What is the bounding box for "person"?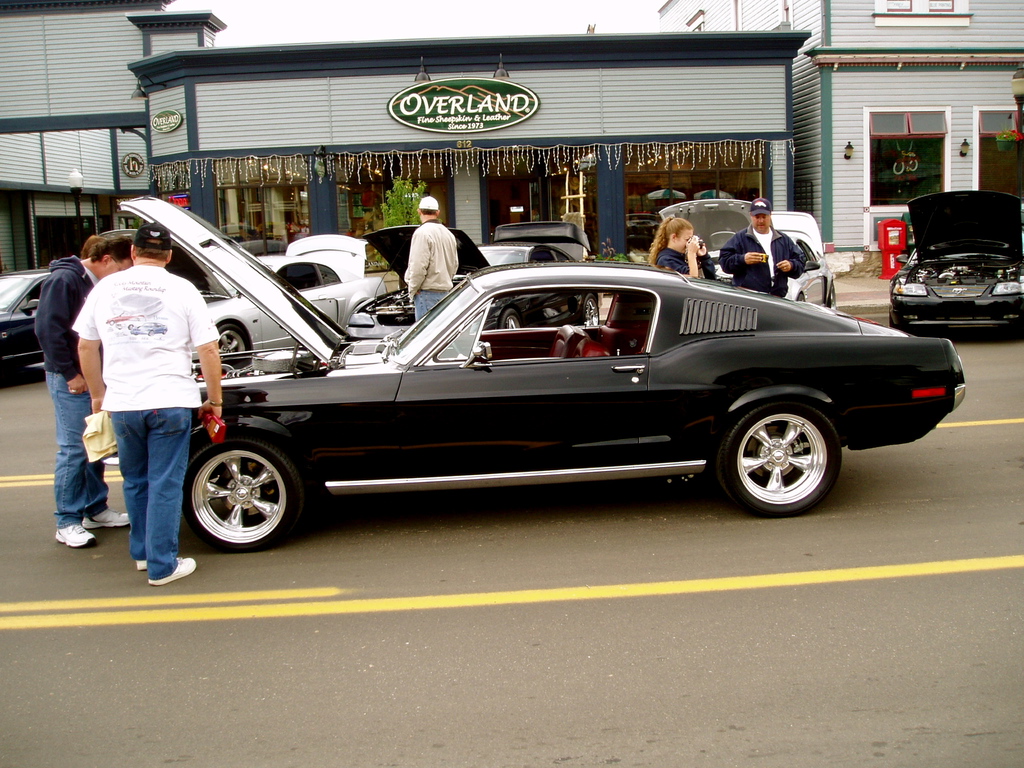
select_region(723, 194, 808, 300).
